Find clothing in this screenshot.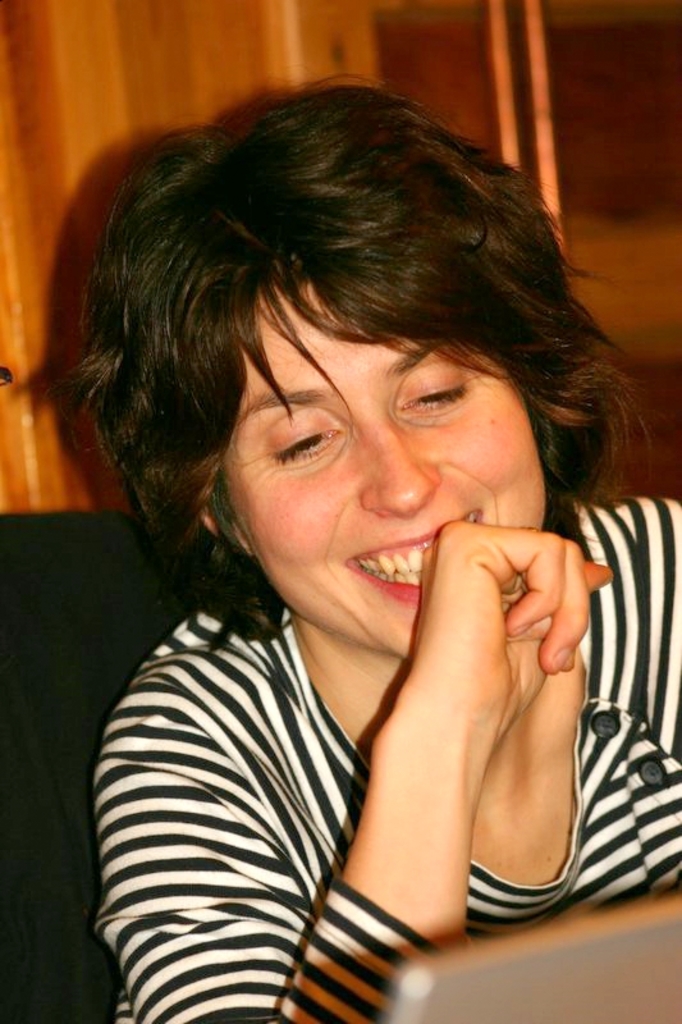
The bounding box for clothing is bbox(88, 500, 681, 1023).
